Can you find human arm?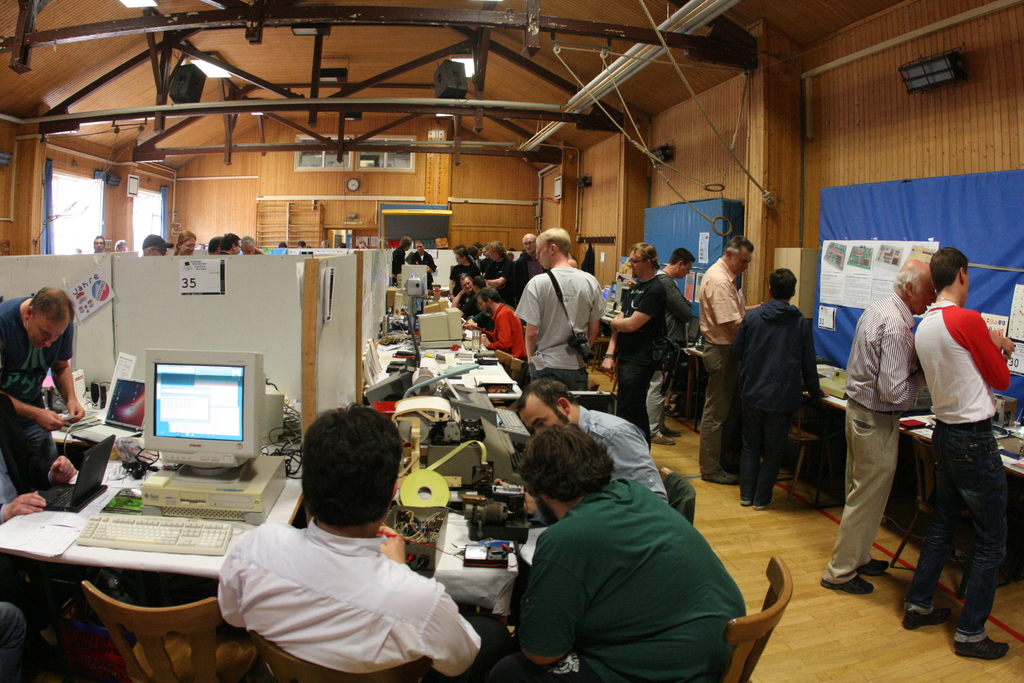
Yes, bounding box: crop(584, 268, 607, 354).
